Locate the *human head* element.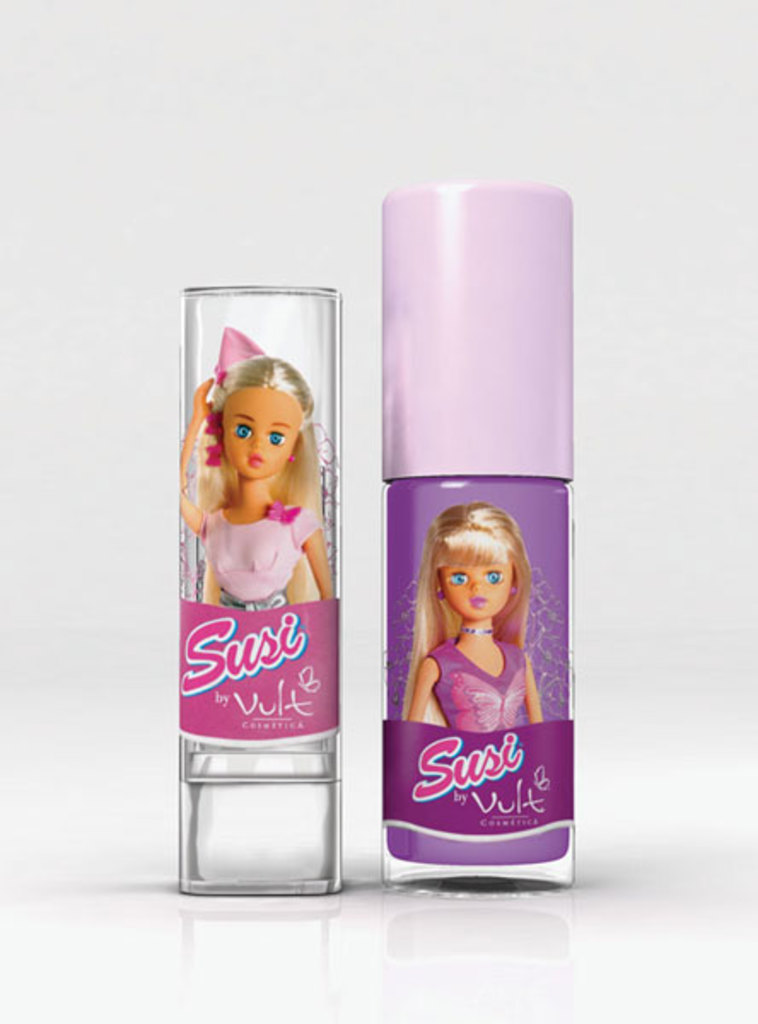
Element bbox: x1=411, y1=502, x2=534, y2=637.
